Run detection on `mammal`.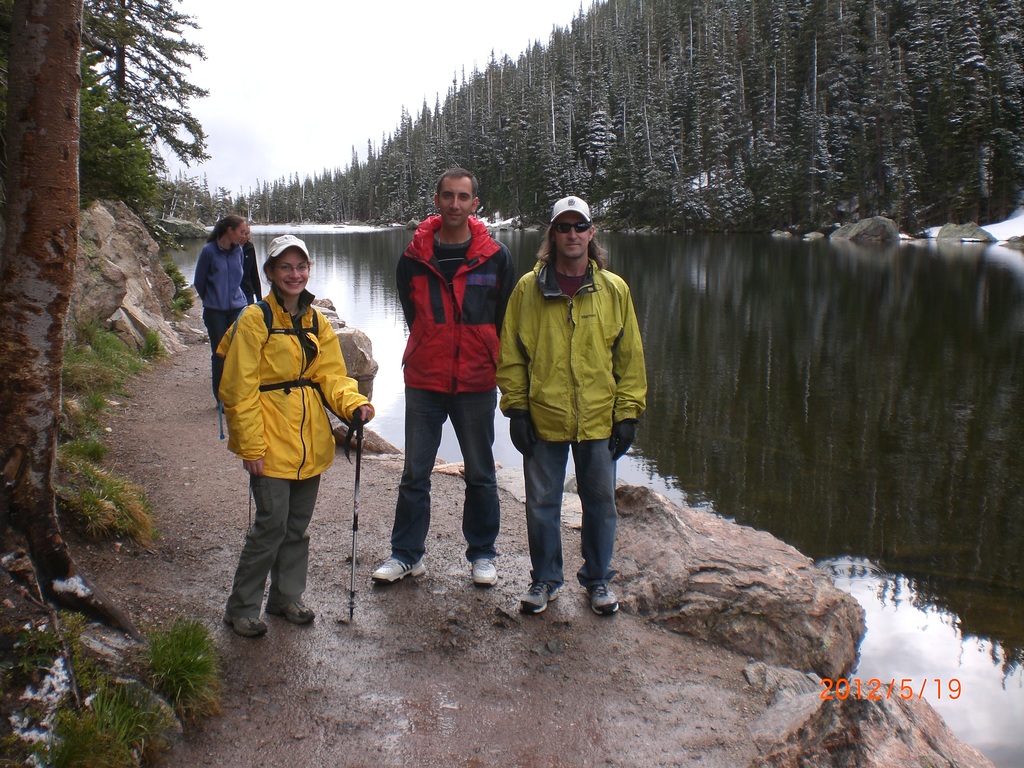
Result: locate(239, 221, 263, 304).
